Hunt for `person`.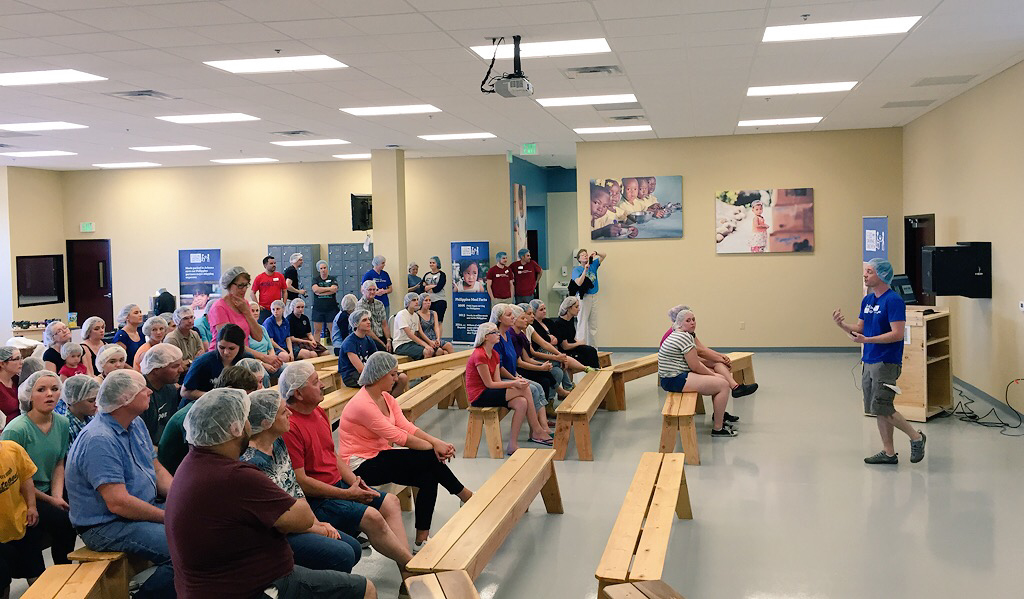
Hunted down at left=569, top=243, right=609, bottom=350.
